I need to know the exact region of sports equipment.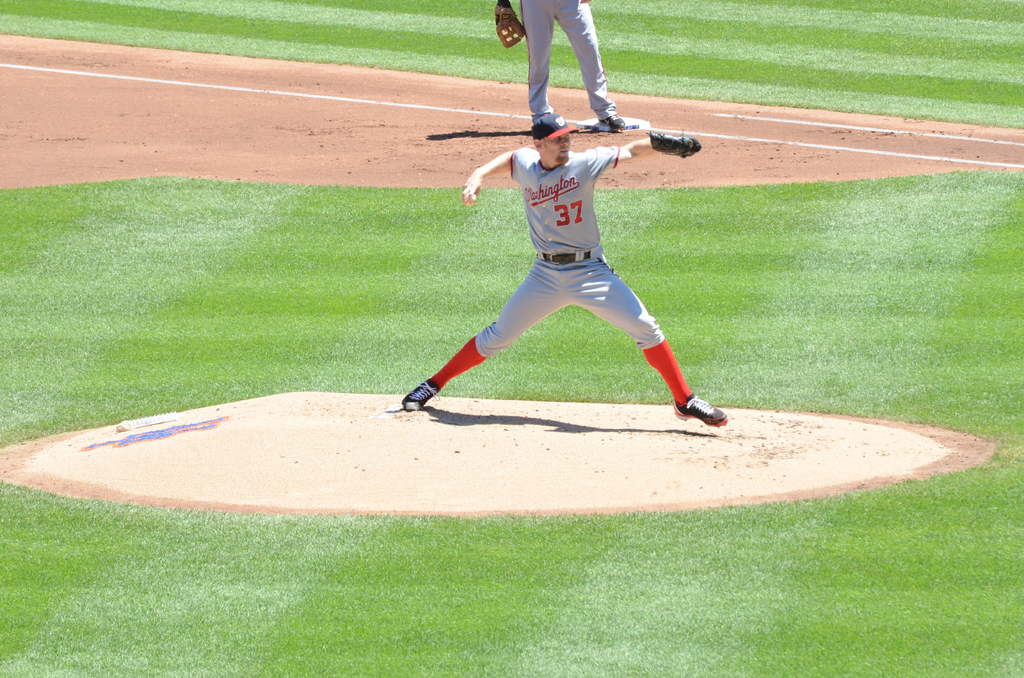
Region: BBox(646, 132, 703, 161).
